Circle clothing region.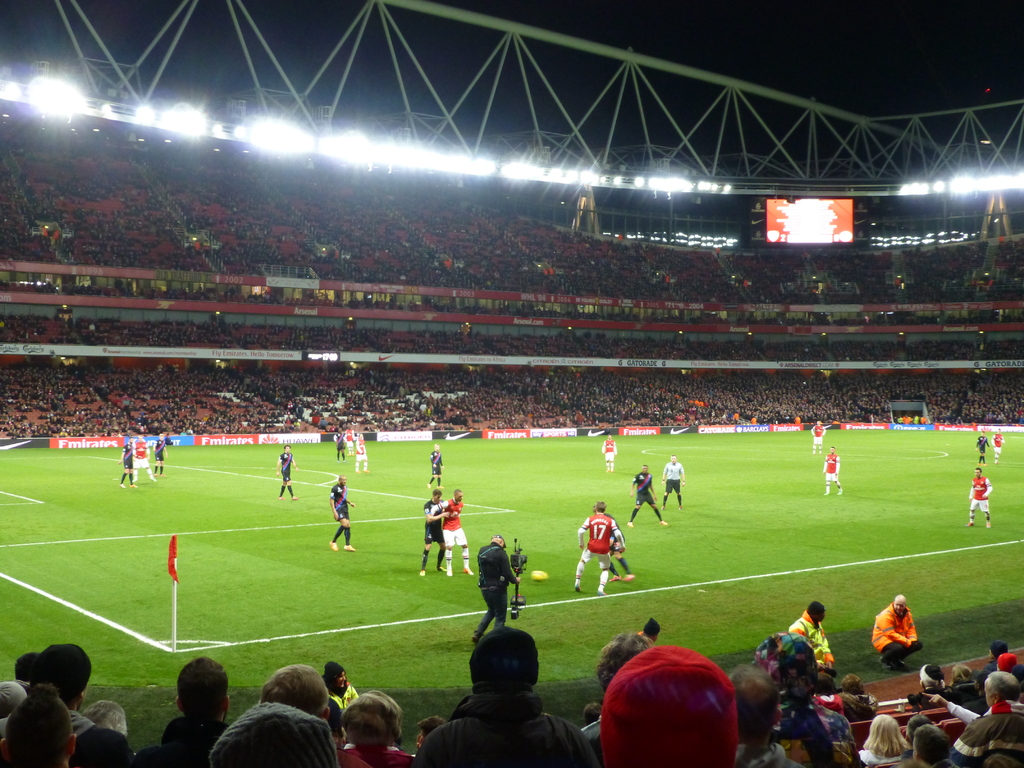
Region: x1=435, y1=547, x2=443, y2=566.
